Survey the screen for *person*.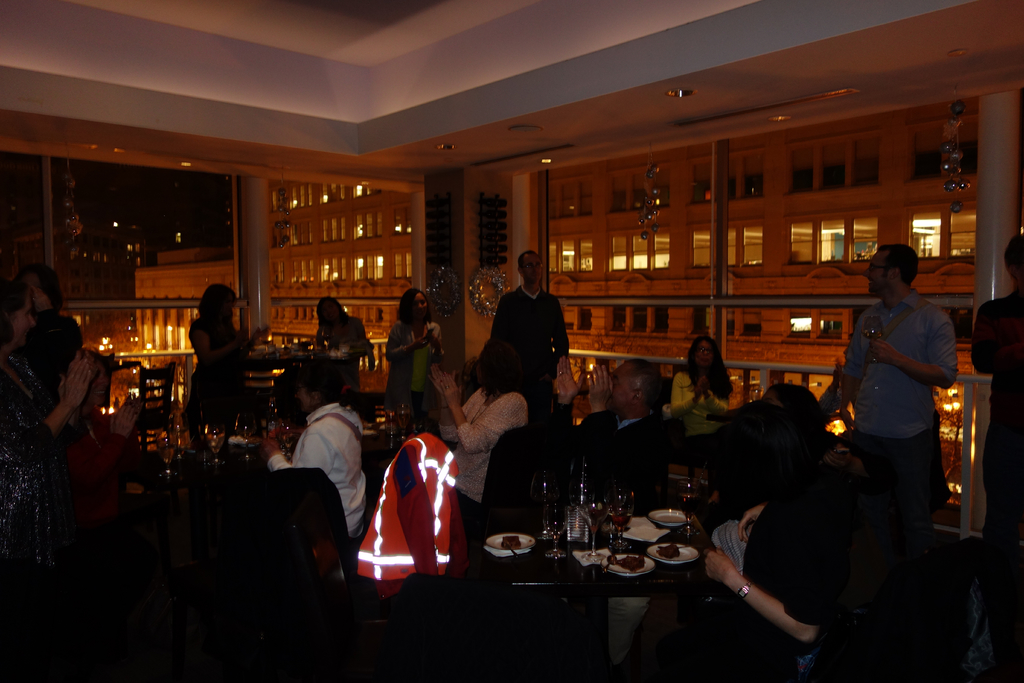
Survey found: BBox(968, 213, 1023, 570).
